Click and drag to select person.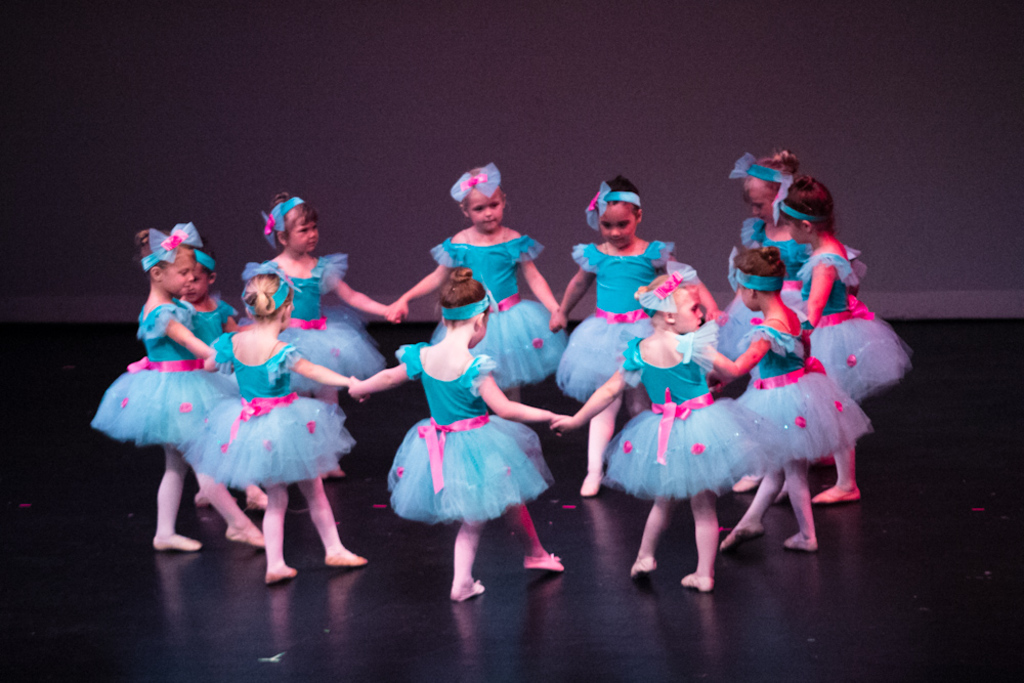
Selection: bbox=[541, 175, 726, 500].
